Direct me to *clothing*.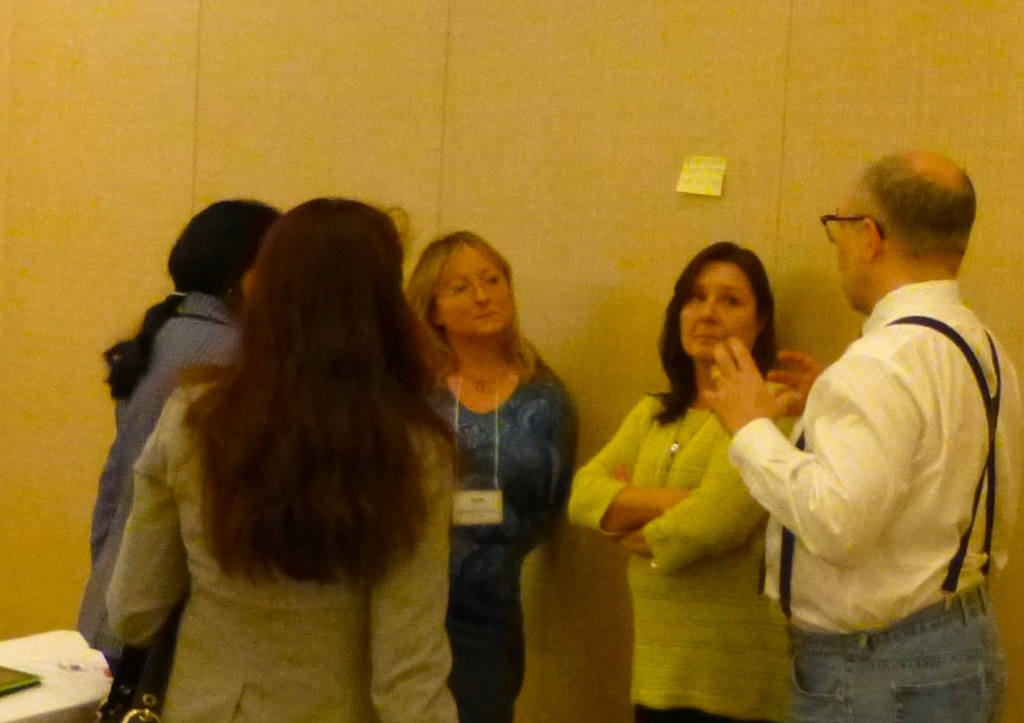
Direction: 59, 290, 260, 722.
